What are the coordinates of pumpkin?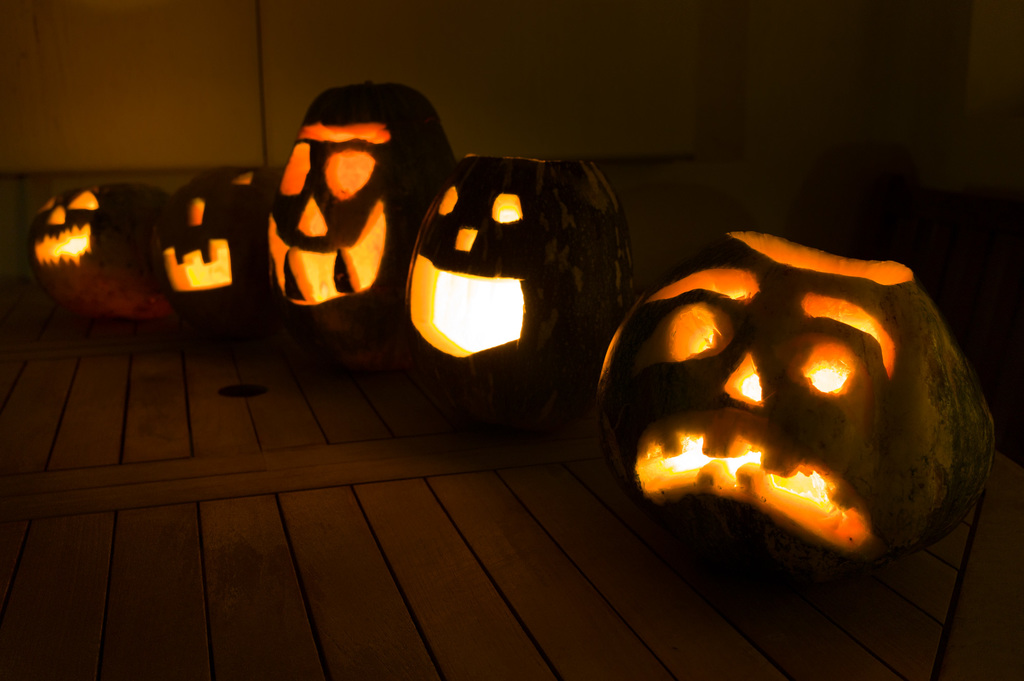
crop(600, 219, 993, 580).
